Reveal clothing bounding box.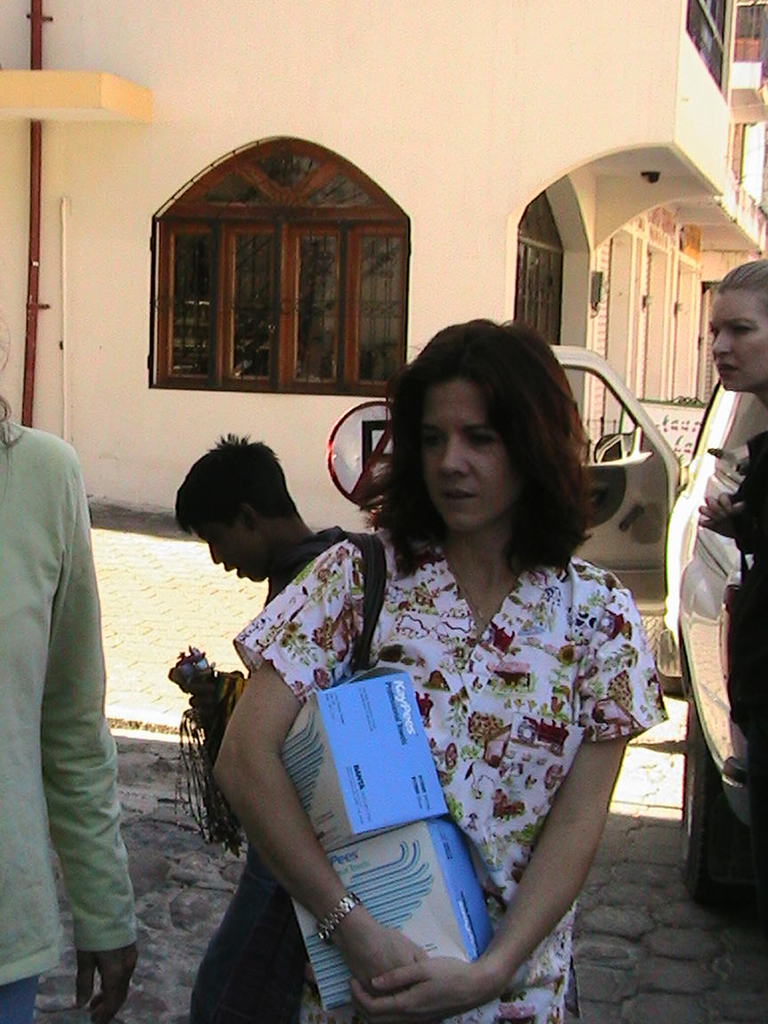
Revealed: [244, 497, 646, 978].
